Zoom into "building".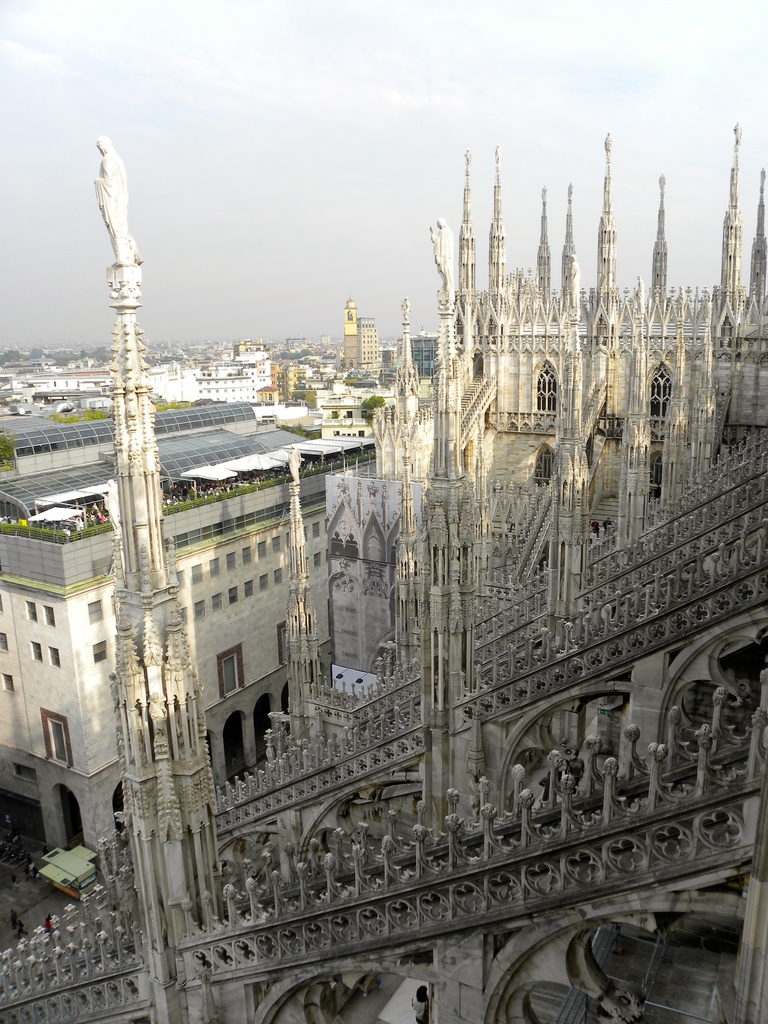
Zoom target: (0,136,763,1018).
